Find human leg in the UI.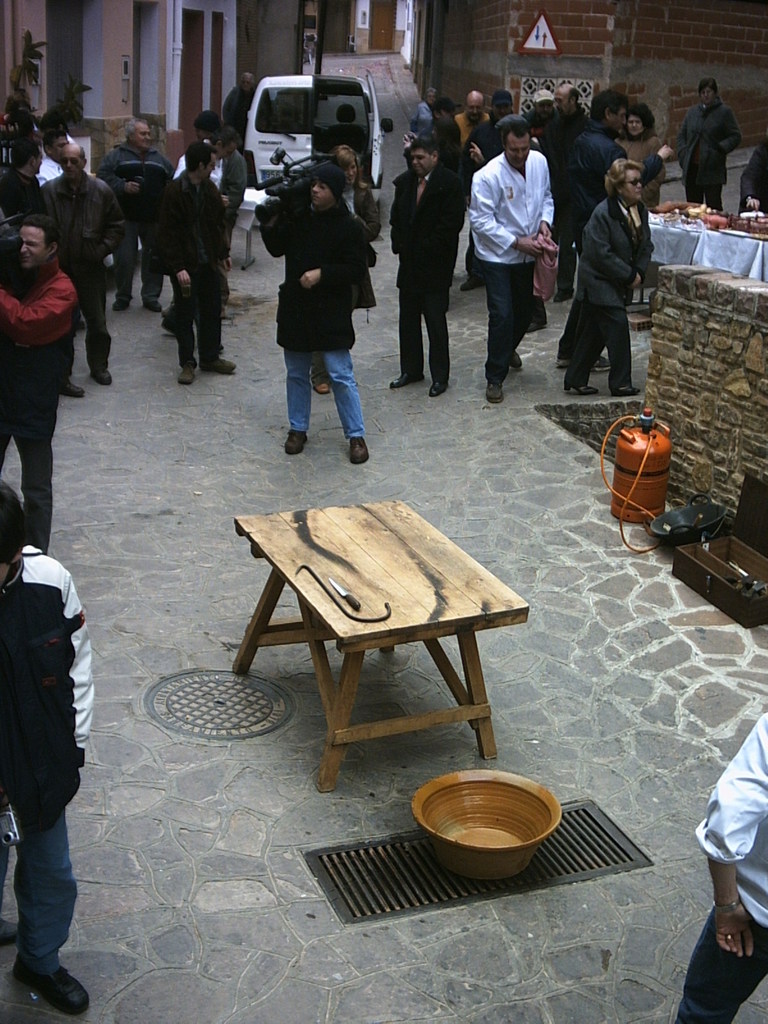
UI element at pyautogui.locateOnScreen(508, 263, 529, 366).
